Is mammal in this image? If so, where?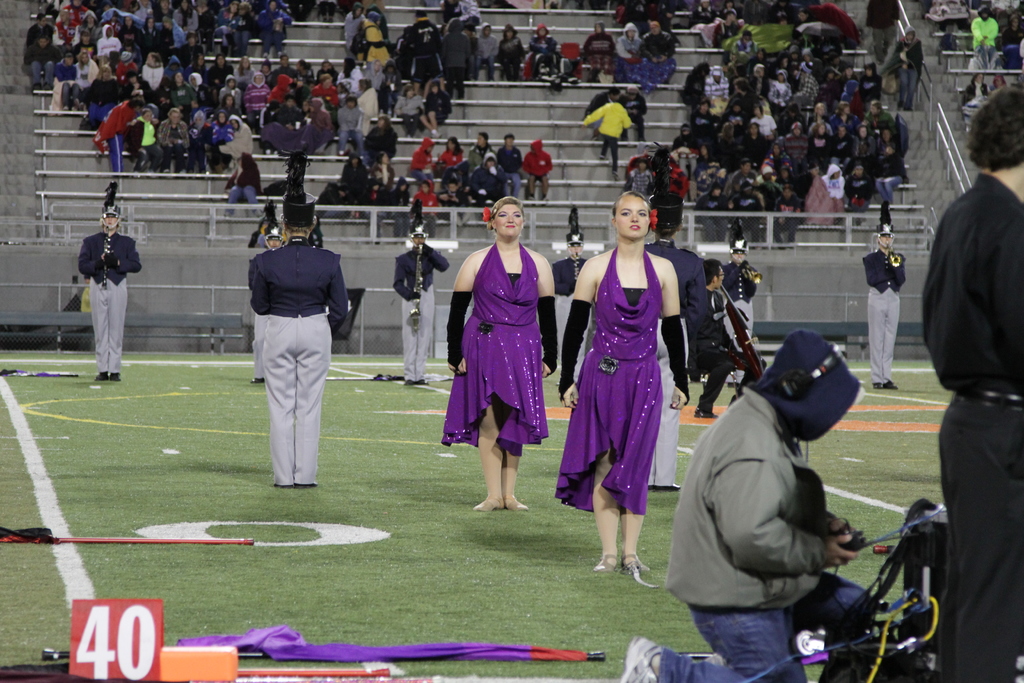
Yes, at locate(139, 49, 165, 101).
